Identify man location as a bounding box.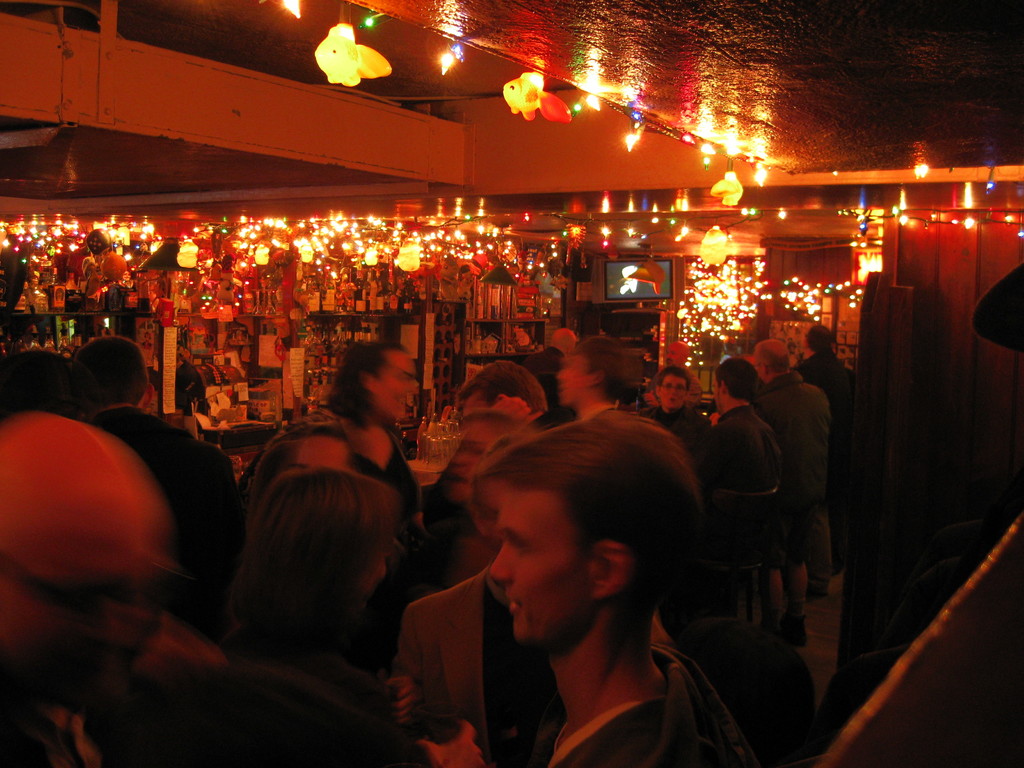
region(326, 340, 435, 664).
